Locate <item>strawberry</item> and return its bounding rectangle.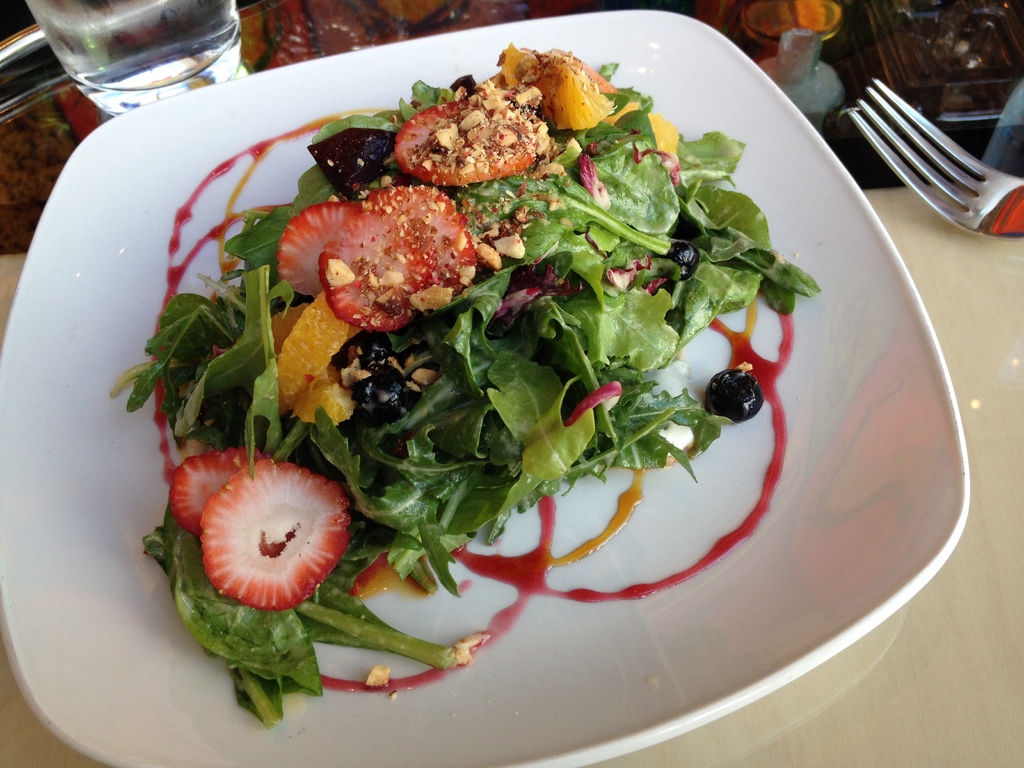
select_region(276, 193, 364, 306).
